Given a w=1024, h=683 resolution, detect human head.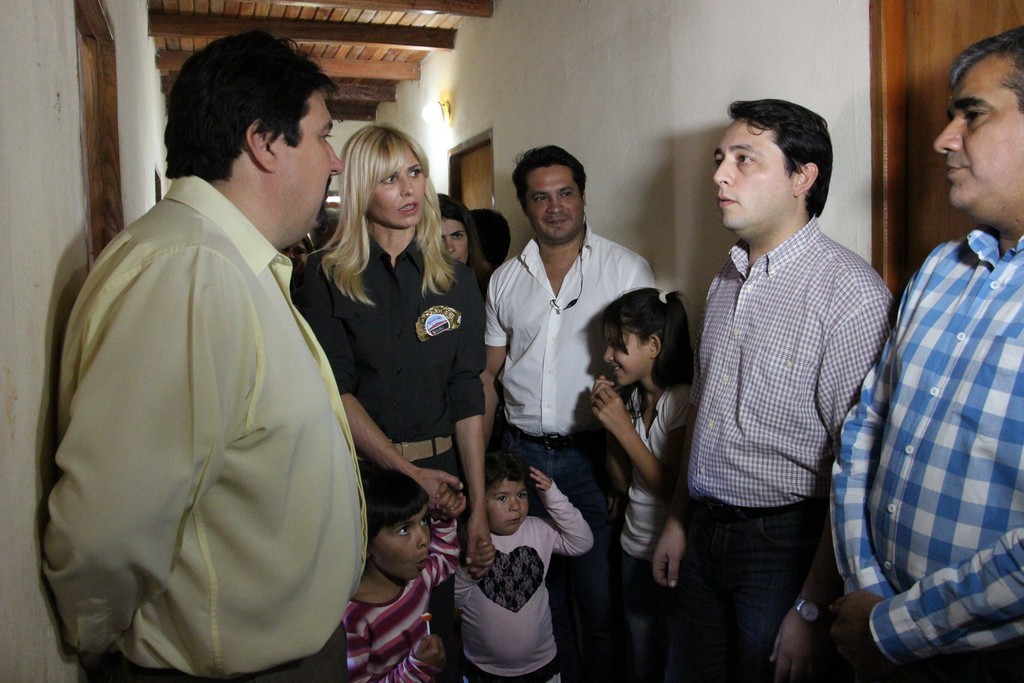
left=930, top=23, right=1023, bottom=213.
